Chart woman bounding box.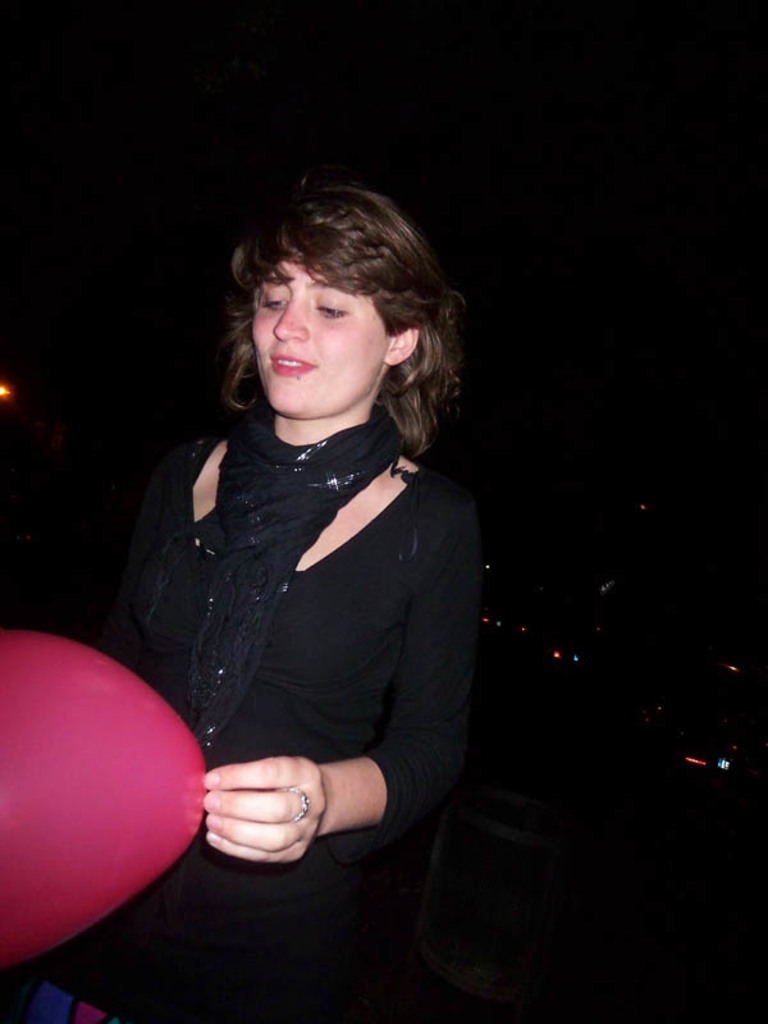
Charted: crop(109, 174, 508, 1009).
